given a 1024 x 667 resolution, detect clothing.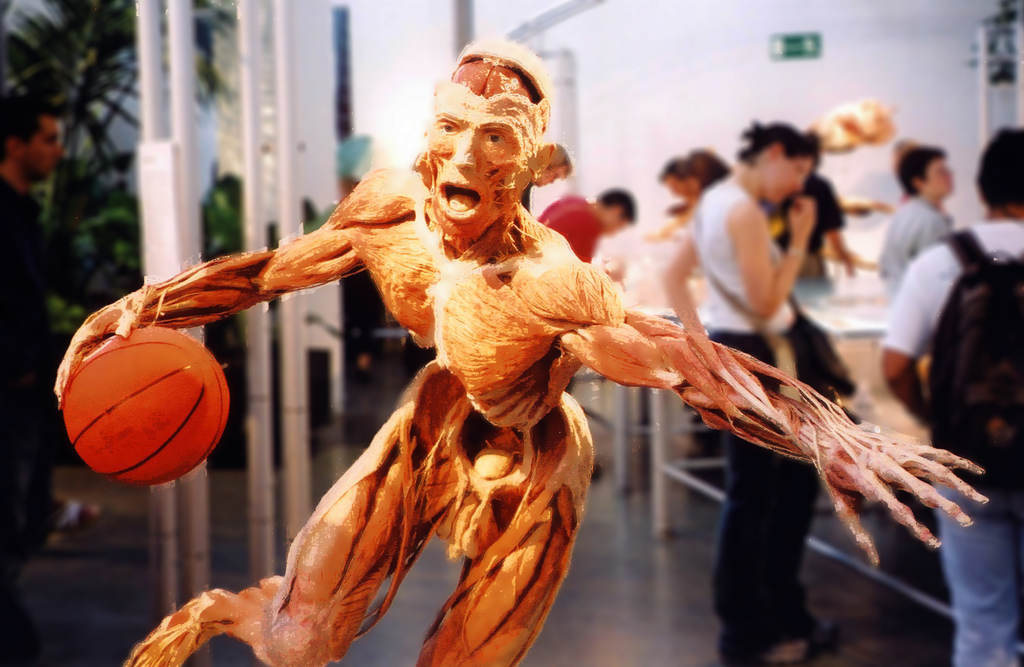
left=881, top=195, right=966, bottom=323.
